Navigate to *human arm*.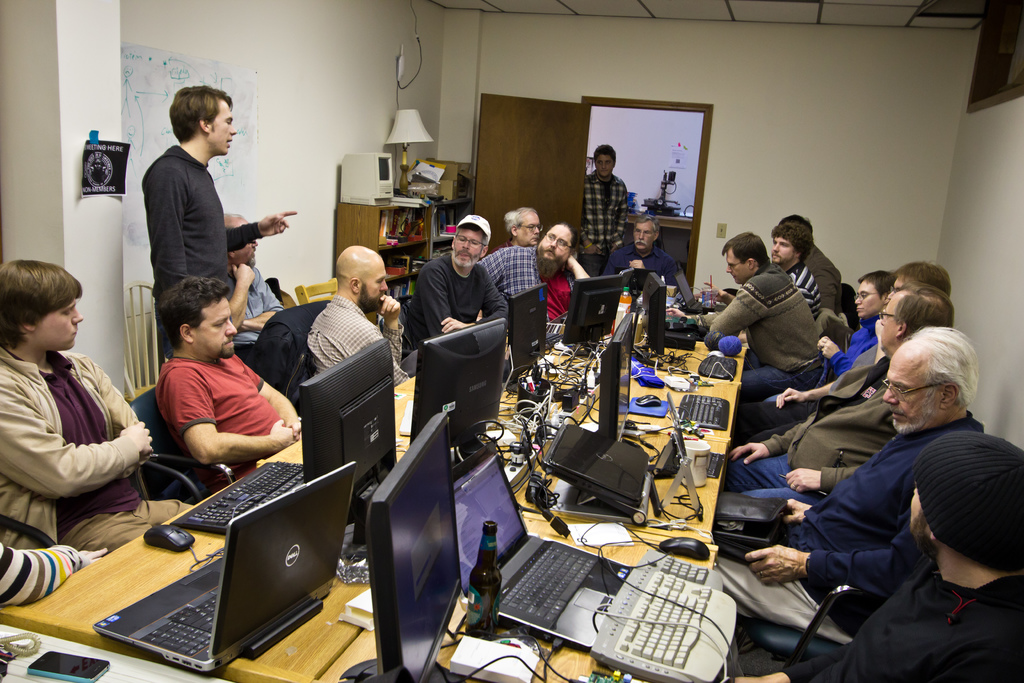
Navigation target: pyautogui.locateOnScreen(436, 272, 509, 333).
